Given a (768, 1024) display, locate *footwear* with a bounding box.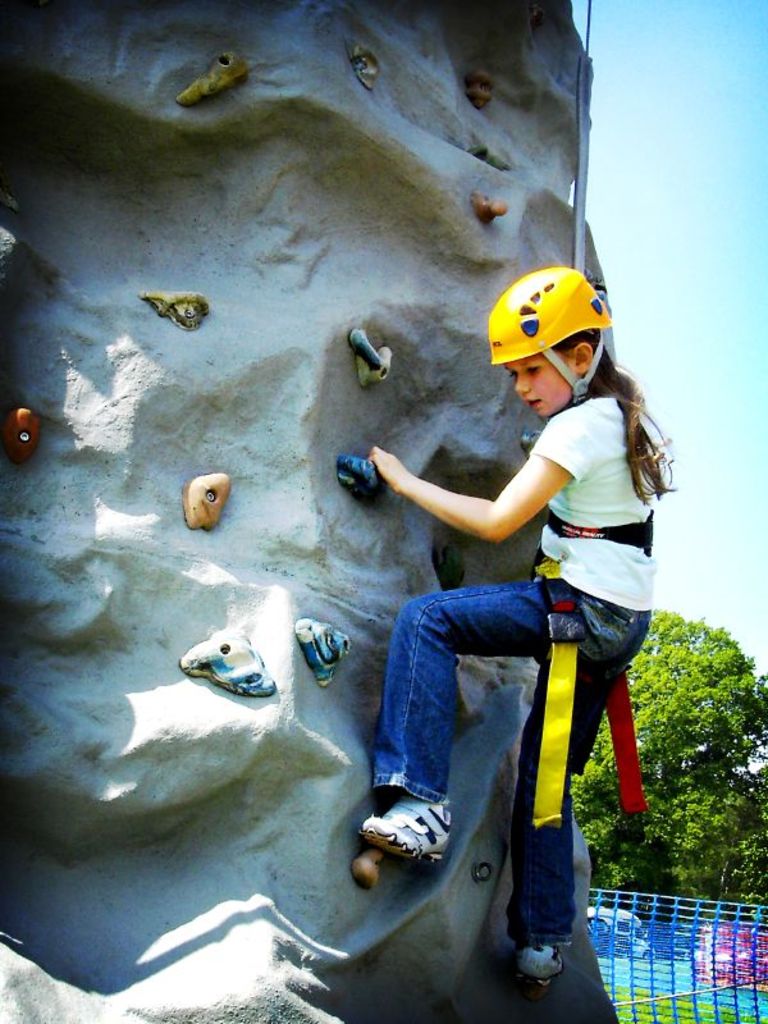
Located: (x1=370, y1=797, x2=448, y2=869).
